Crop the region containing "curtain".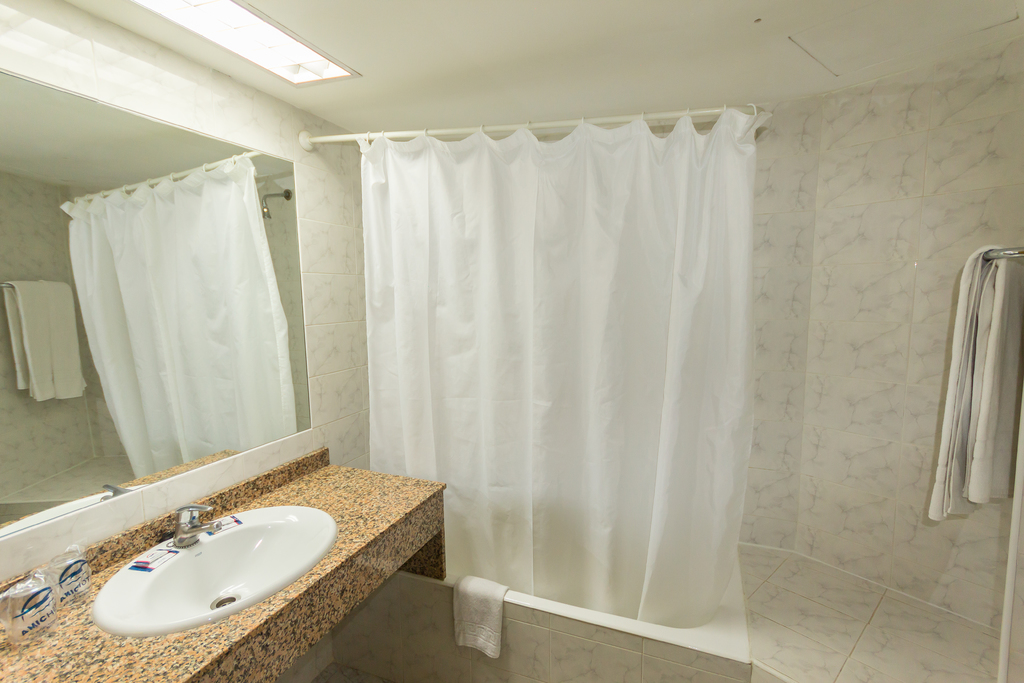
Crop region: (334,138,780,646).
